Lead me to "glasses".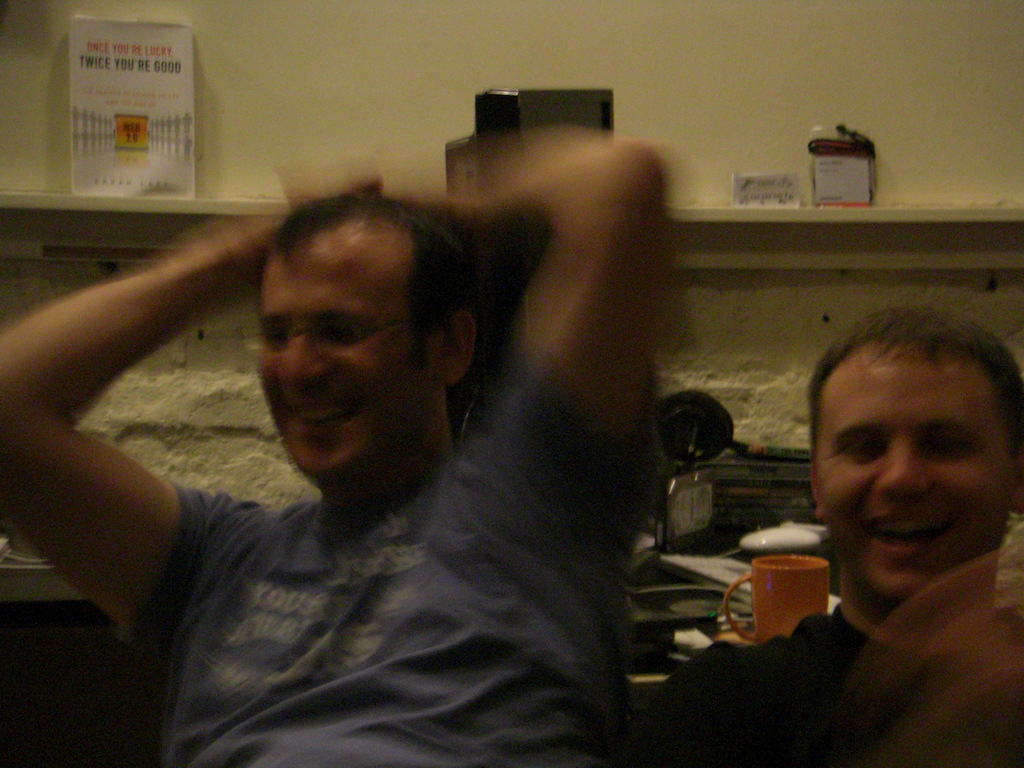
Lead to left=263, top=305, right=420, bottom=360.
